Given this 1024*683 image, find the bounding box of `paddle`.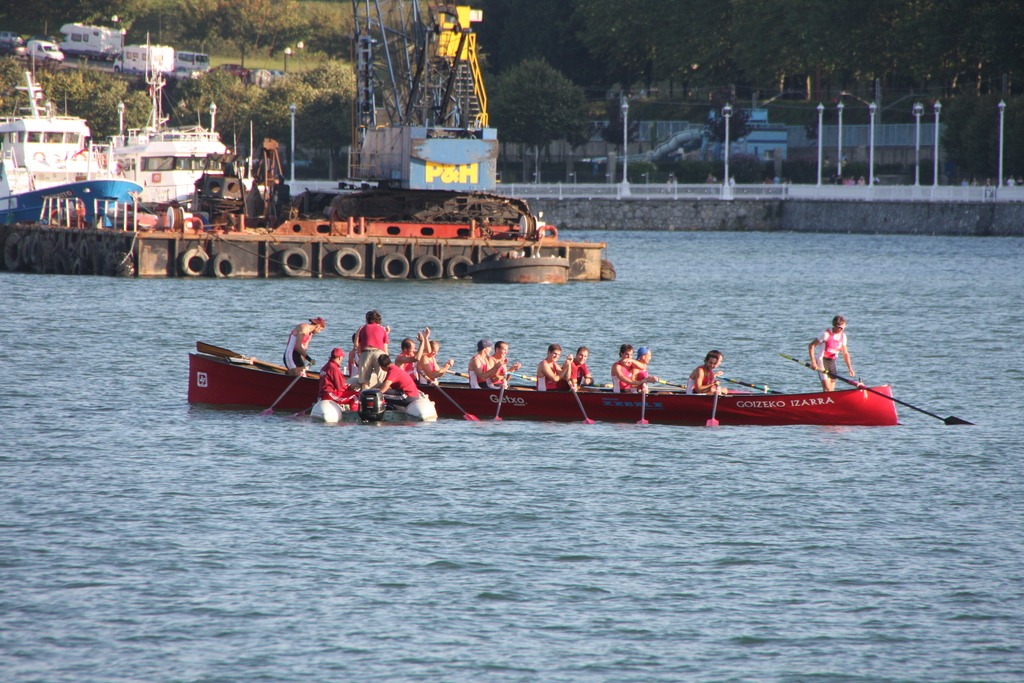
[left=509, top=372, right=538, bottom=383].
